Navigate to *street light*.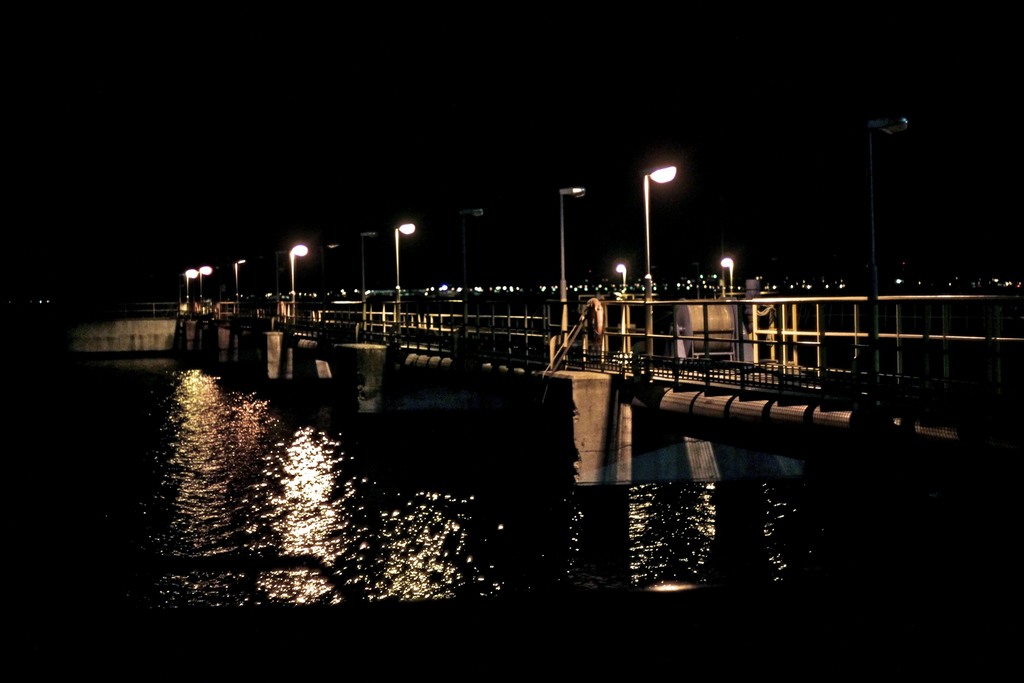
Navigation target: locate(717, 254, 739, 296).
